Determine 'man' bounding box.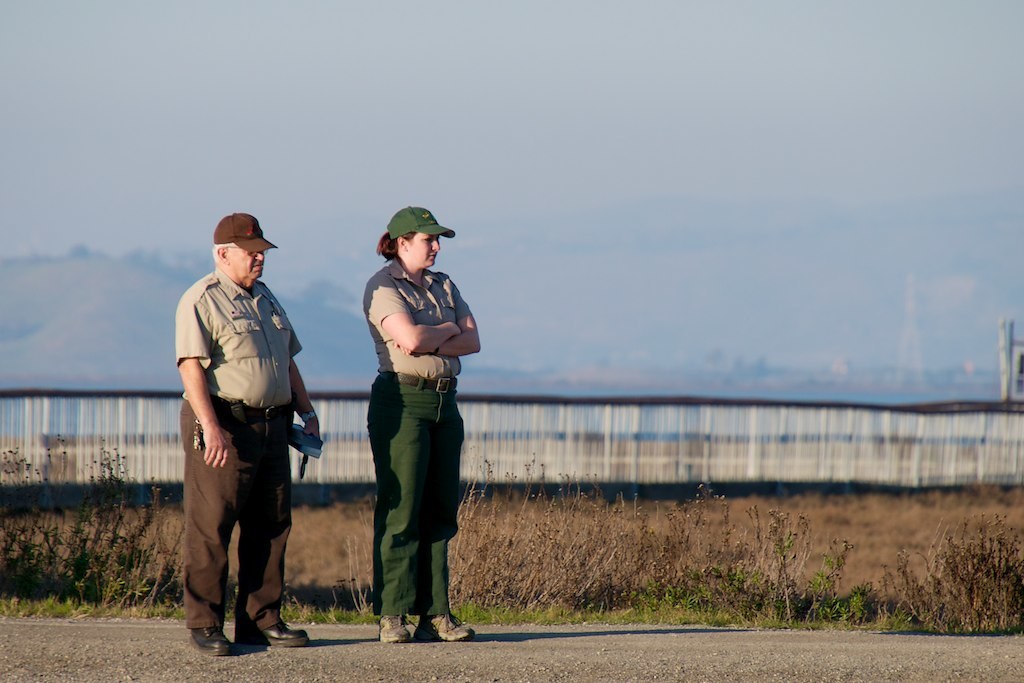
Determined: pyautogui.locateOnScreen(166, 207, 315, 669).
